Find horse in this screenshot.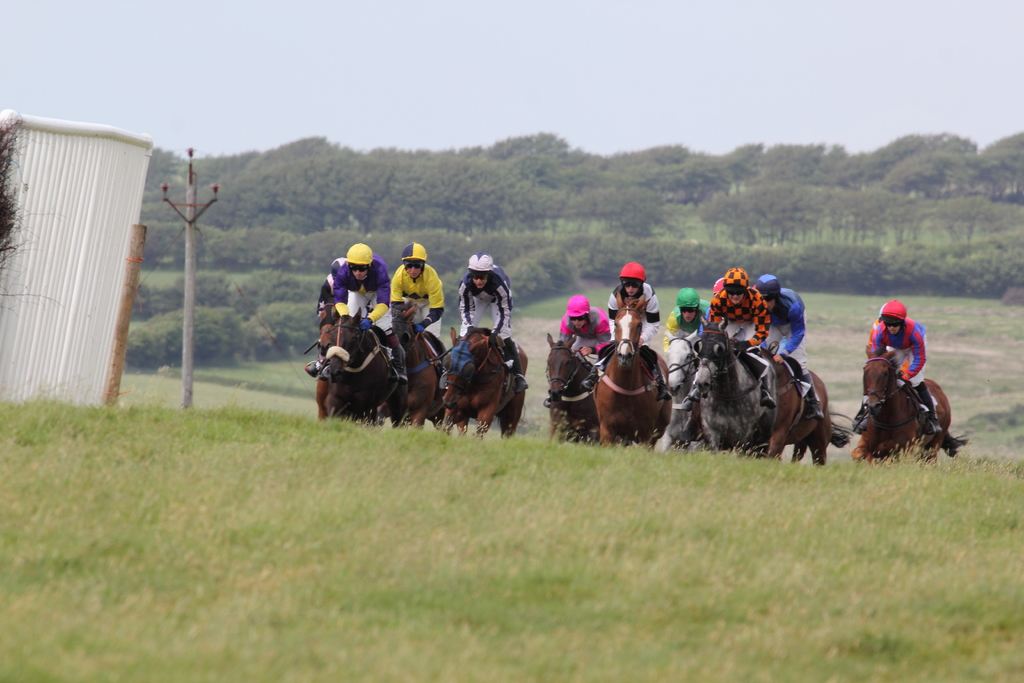
The bounding box for horse is bbox(758, 345, 853, 464).
